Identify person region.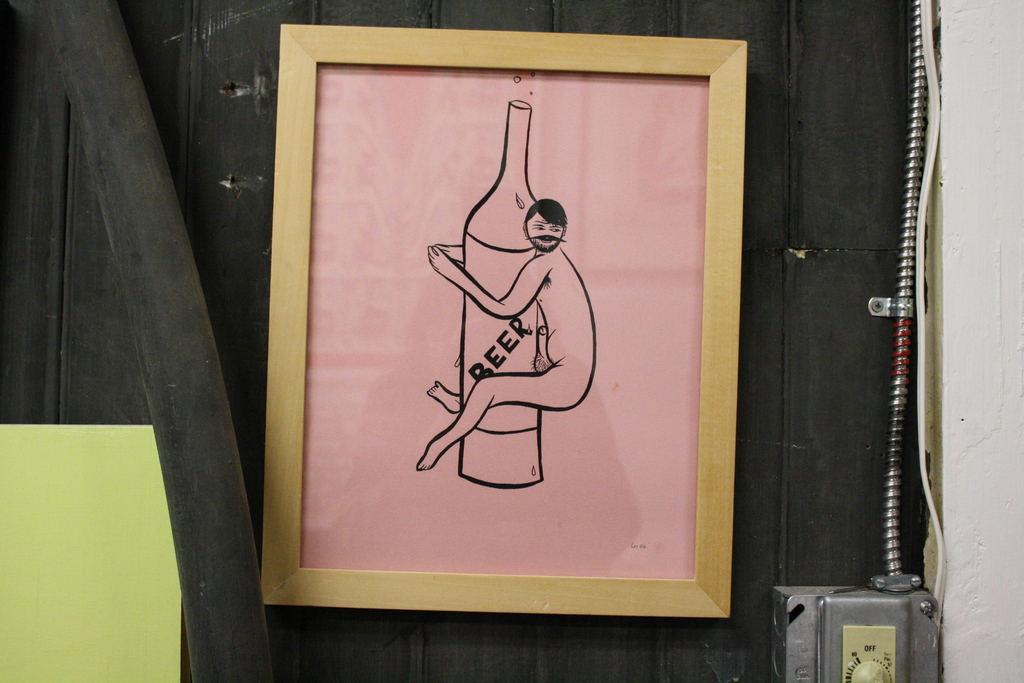
Region: 451, 150, 592, 493.
